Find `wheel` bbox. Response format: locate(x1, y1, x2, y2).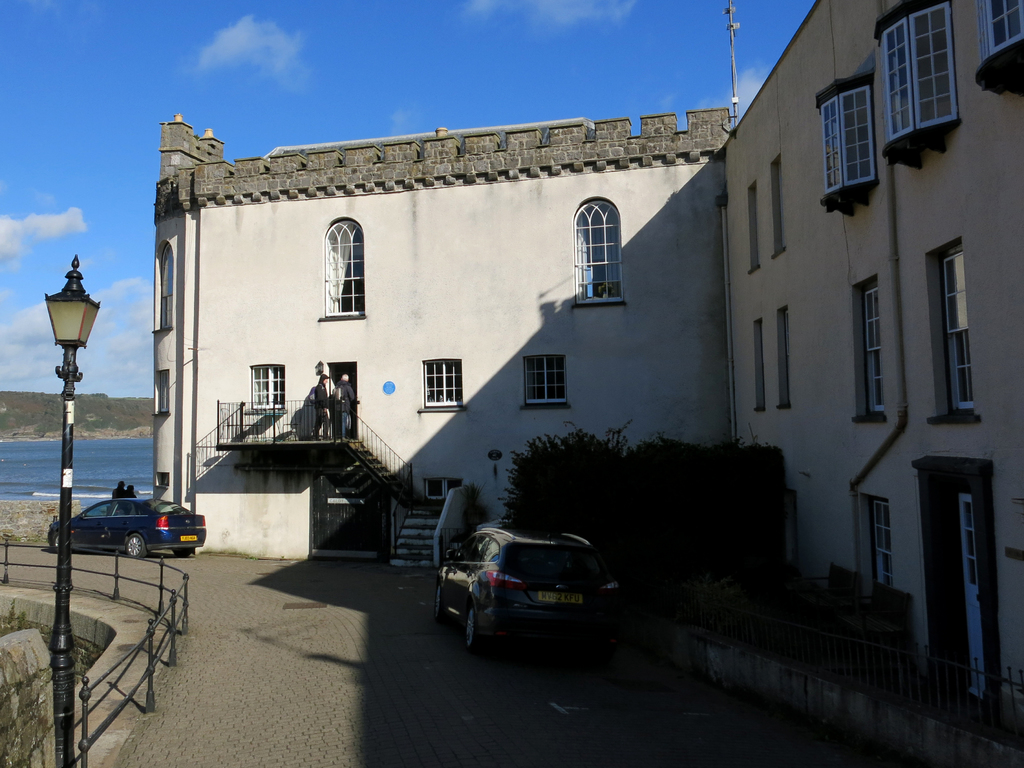
locate(465, 602, 488, 651).
